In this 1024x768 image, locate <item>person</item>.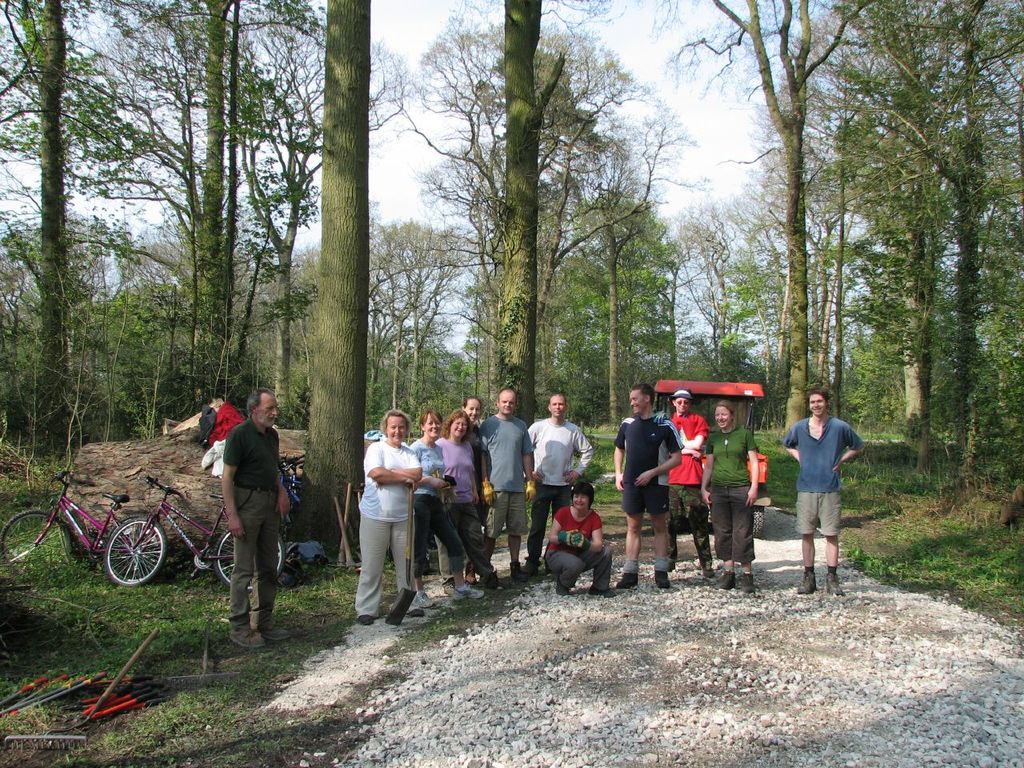
Bounding box: (786,383,862,589).
